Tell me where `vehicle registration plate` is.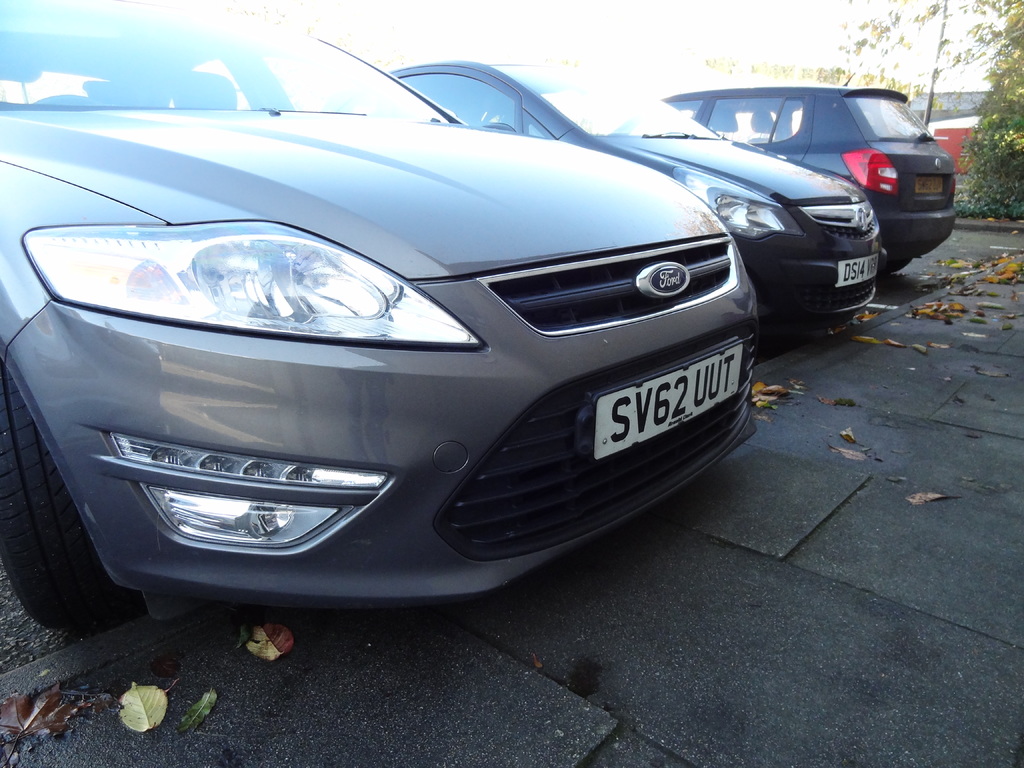
`vehicle registration plate` is at (833, 252, 878, 287).
